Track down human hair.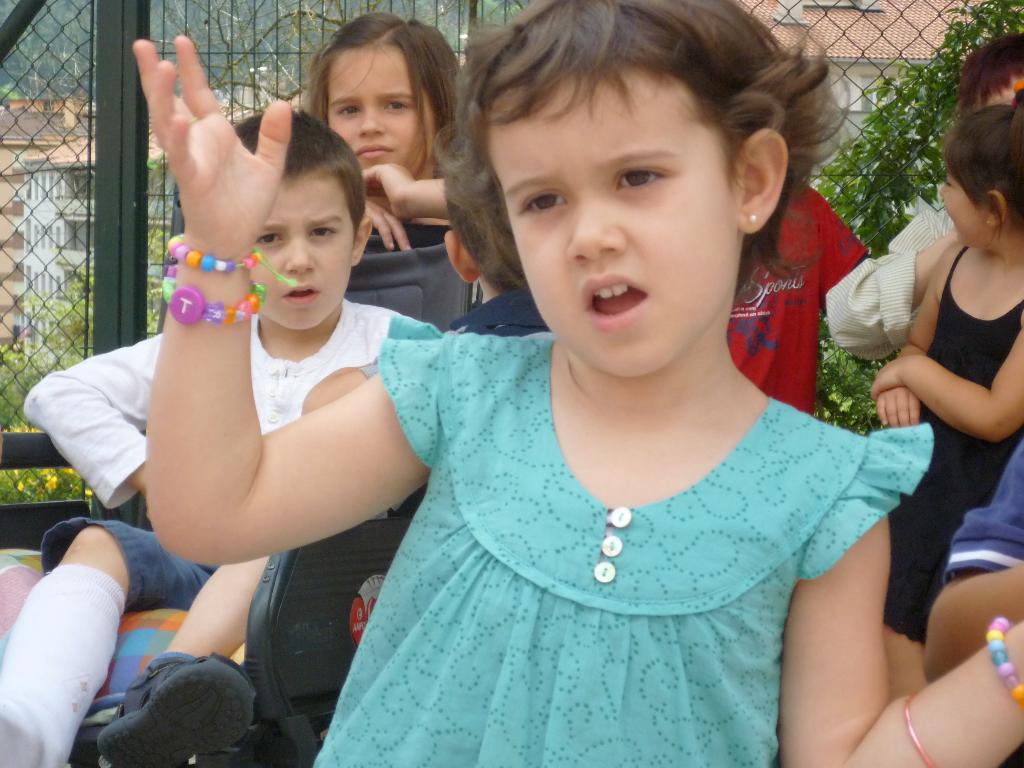
Tracked to {"x1": 299, "y1": 13, "x2": 461, "y2": 178}.
